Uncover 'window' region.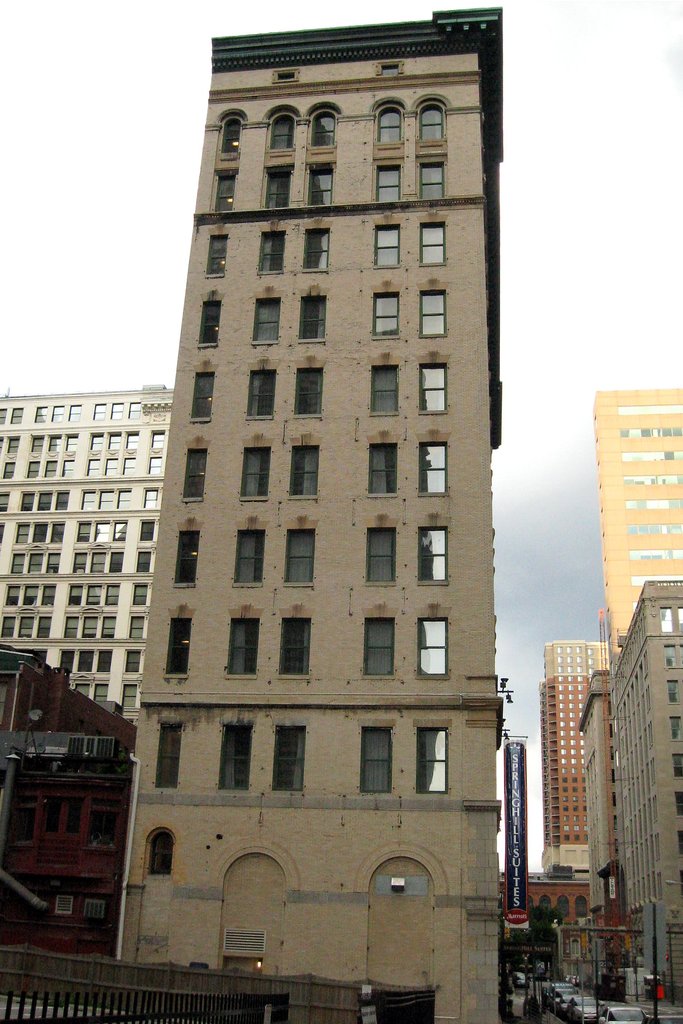
Uncovered: x1=373 y1=228 x2=401 y2=274.
